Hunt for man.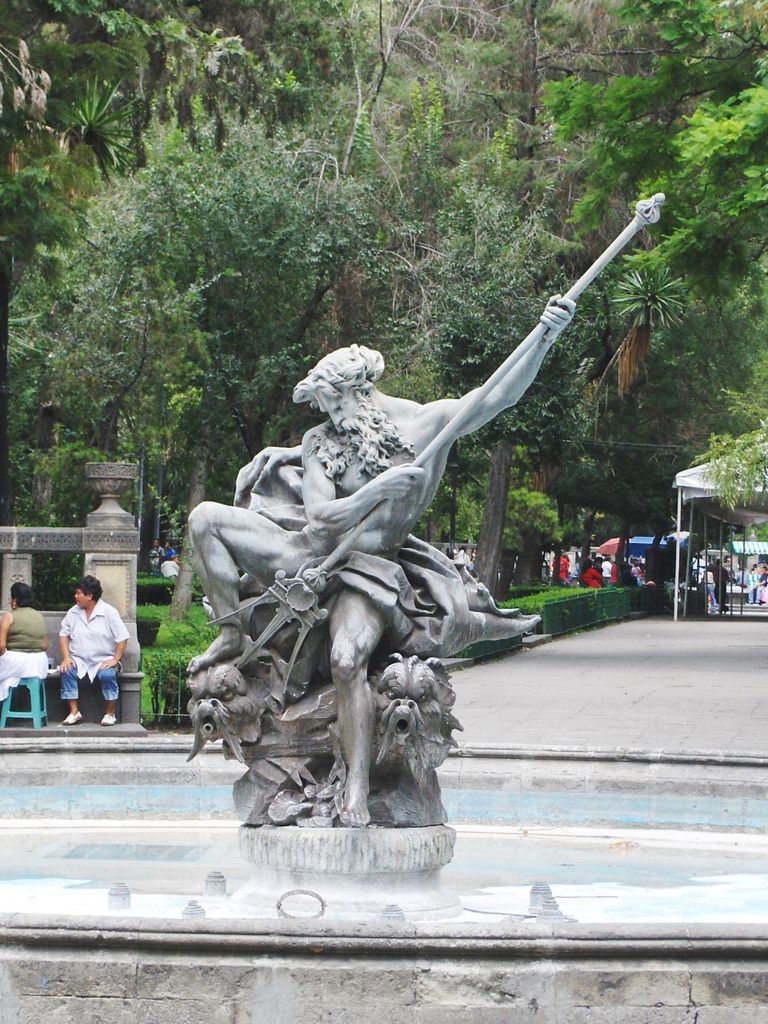
Hunted down at [x1=174, y1=286, x2=574, y2=830].
